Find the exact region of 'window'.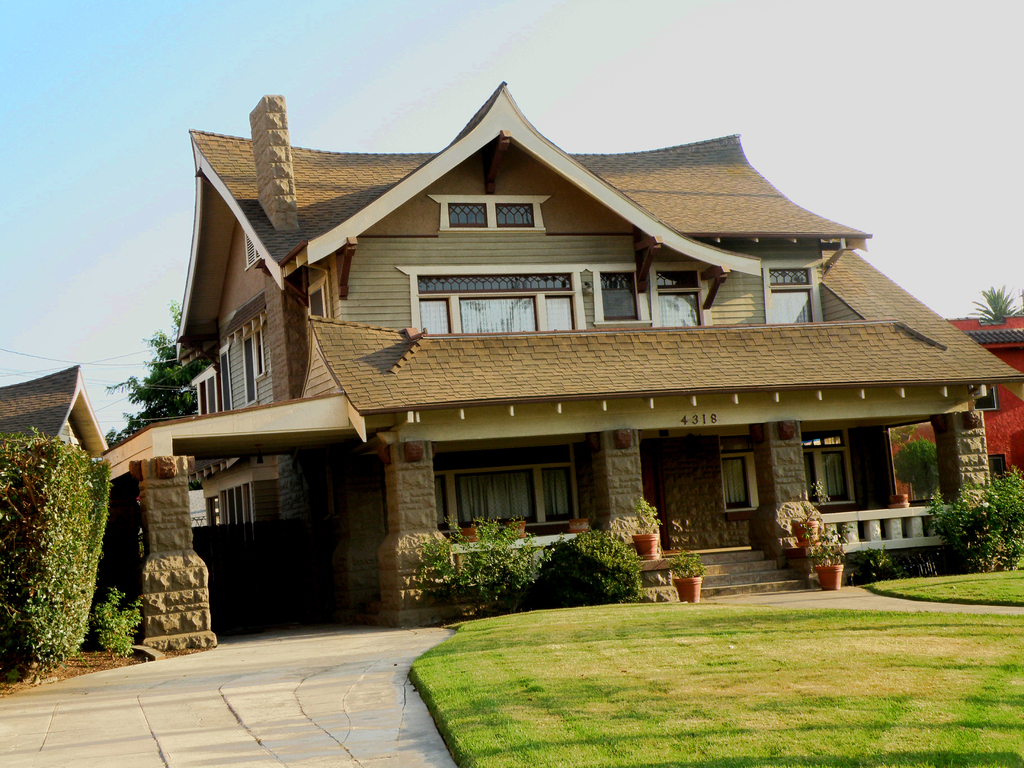
Exact region: <bbox>242, 332, 262, 401</bbox>.
